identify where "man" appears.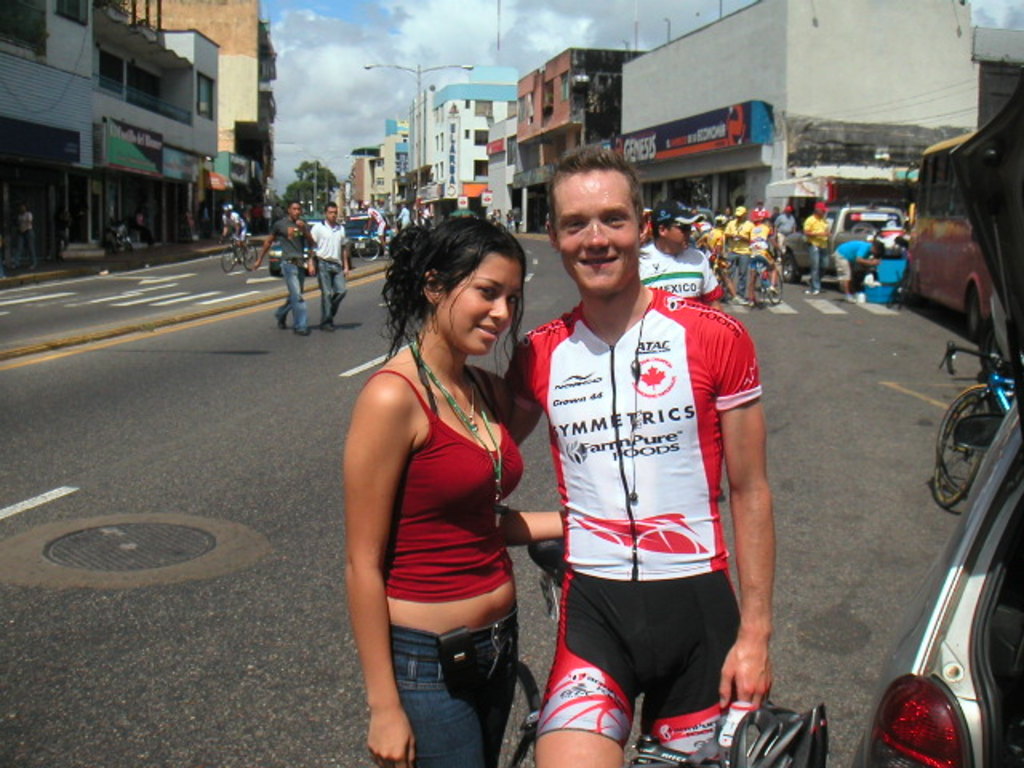
Appears at {"left": 637, "top": 206, "right": 723, "bottom": 310}.
